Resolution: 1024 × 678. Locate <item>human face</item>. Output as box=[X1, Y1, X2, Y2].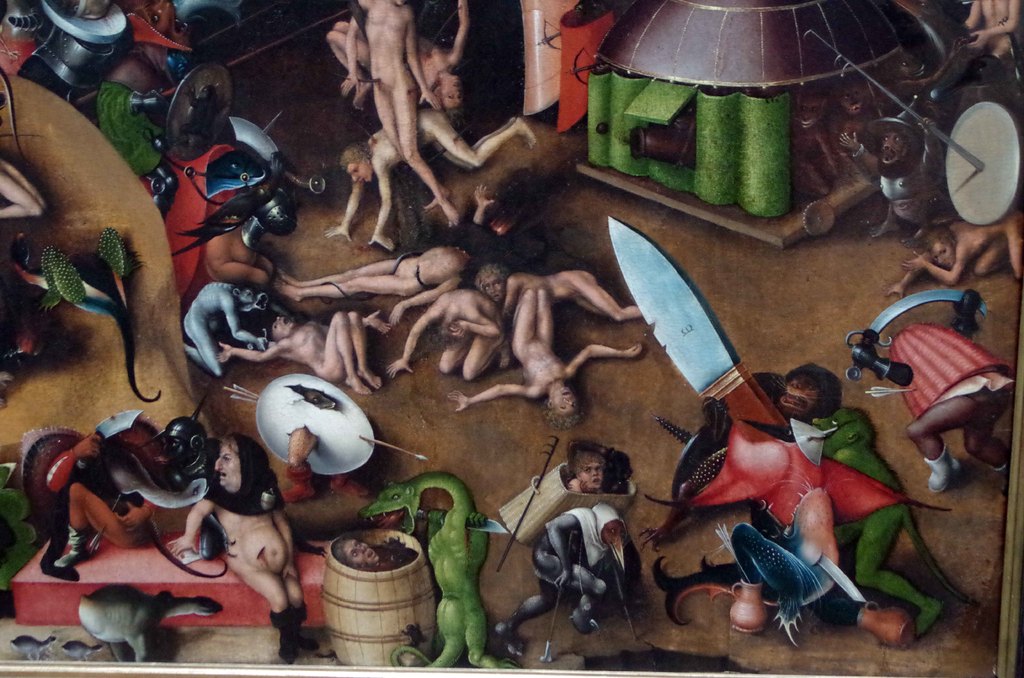
box=[929, 238, 959, 264].
